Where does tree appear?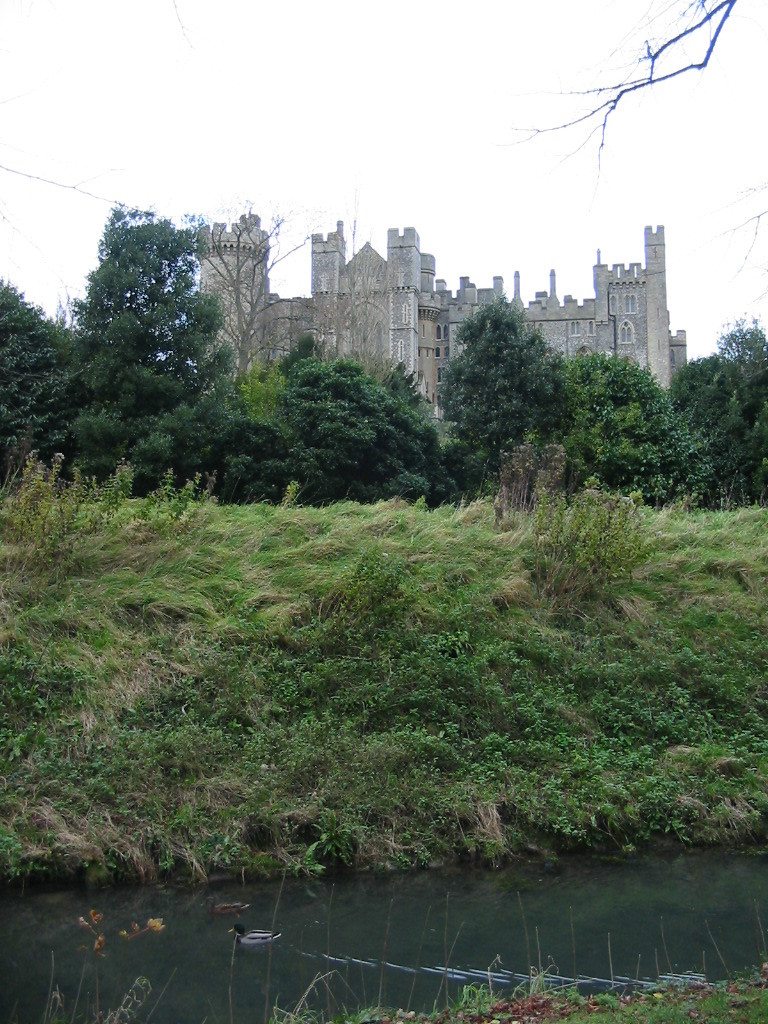
Appears at <bbox>55, 172, 269, 522</bbox>.
